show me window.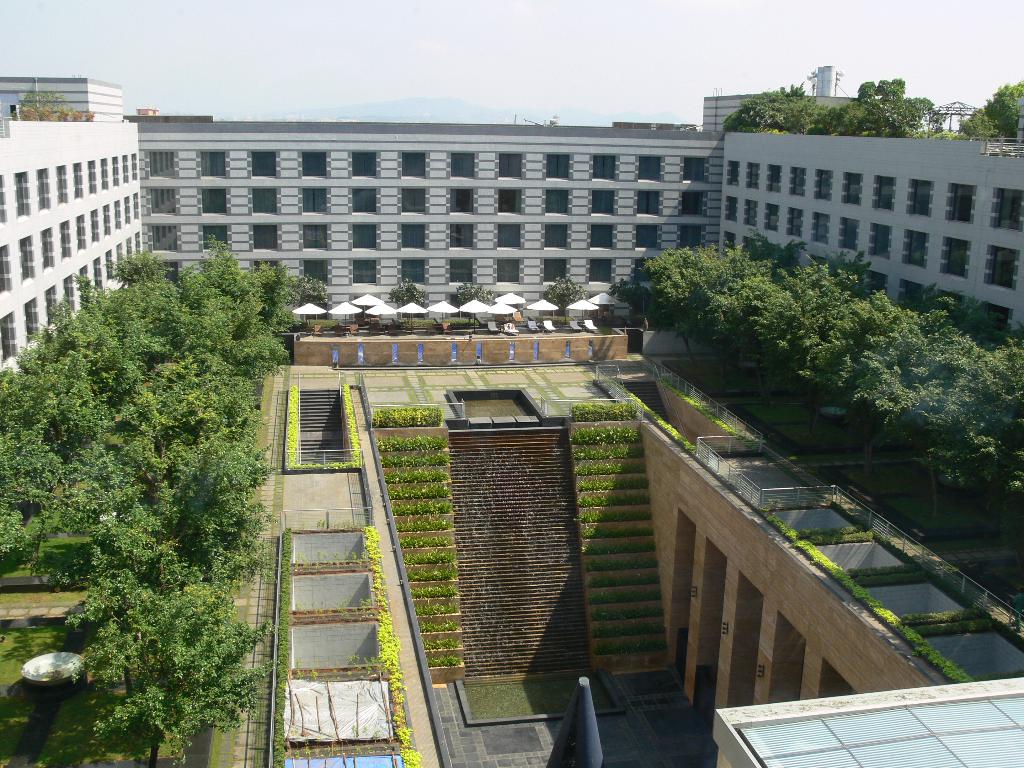
window is here: BBox(497, 188, 521, 212).
